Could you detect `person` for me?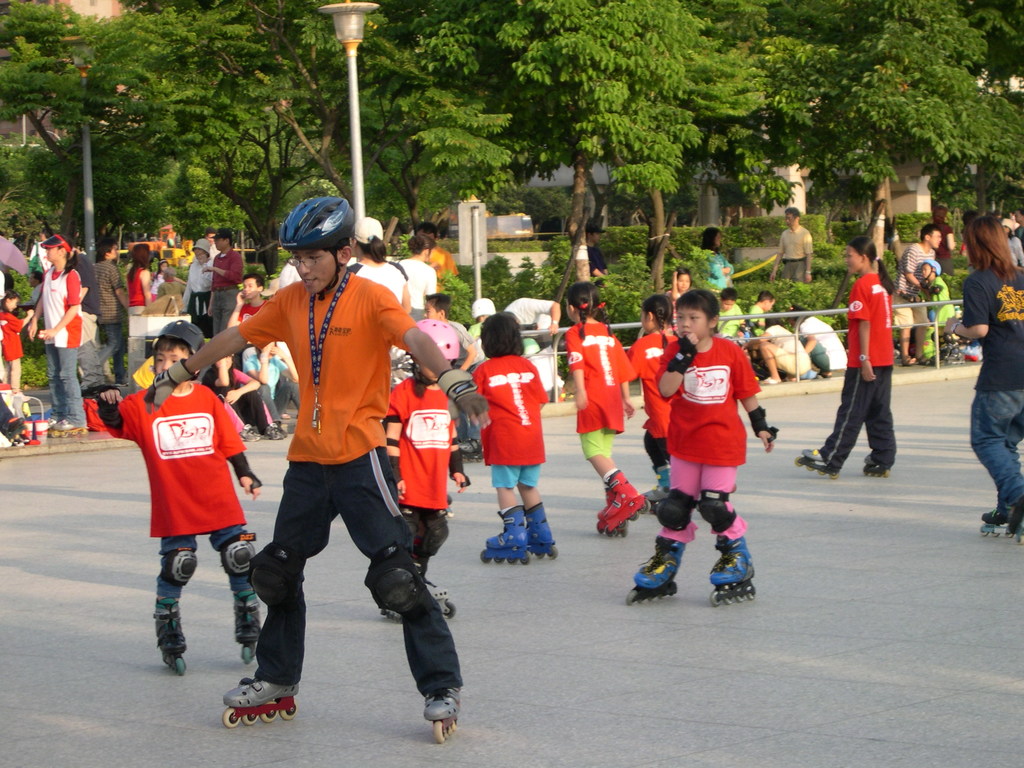
Detection result: left=941, top=209, right=1023, bottom=536.
